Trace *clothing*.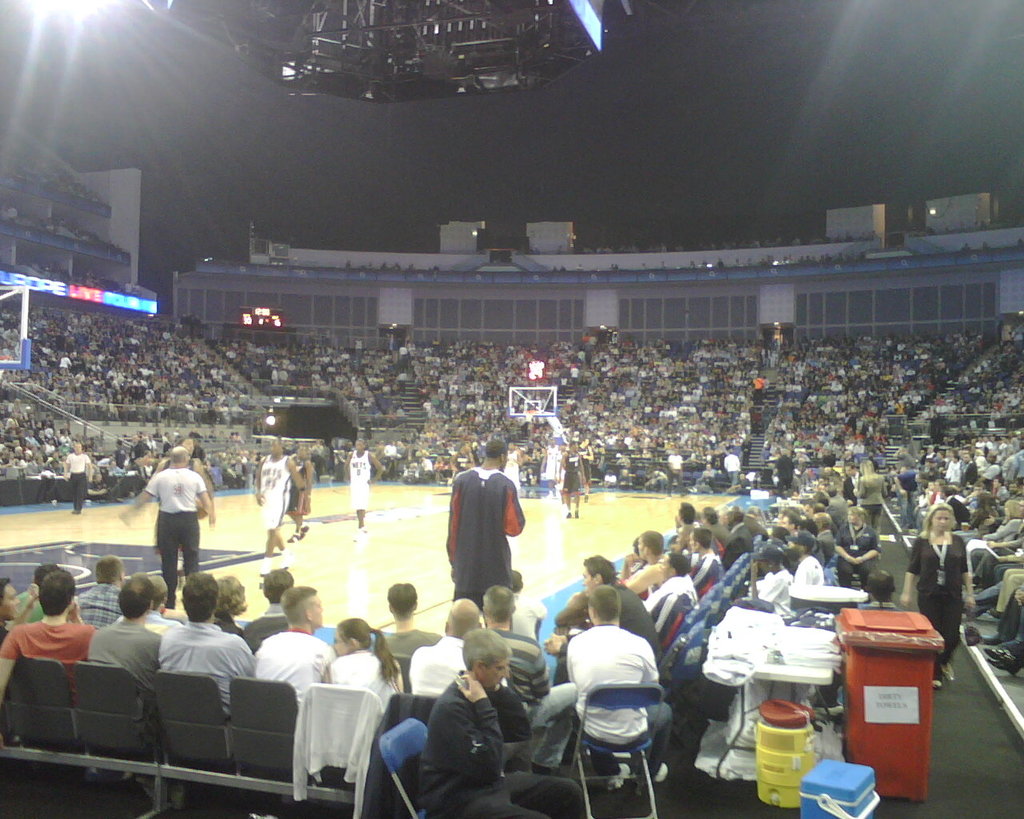
Traced to [288, 459, 310, 506].
